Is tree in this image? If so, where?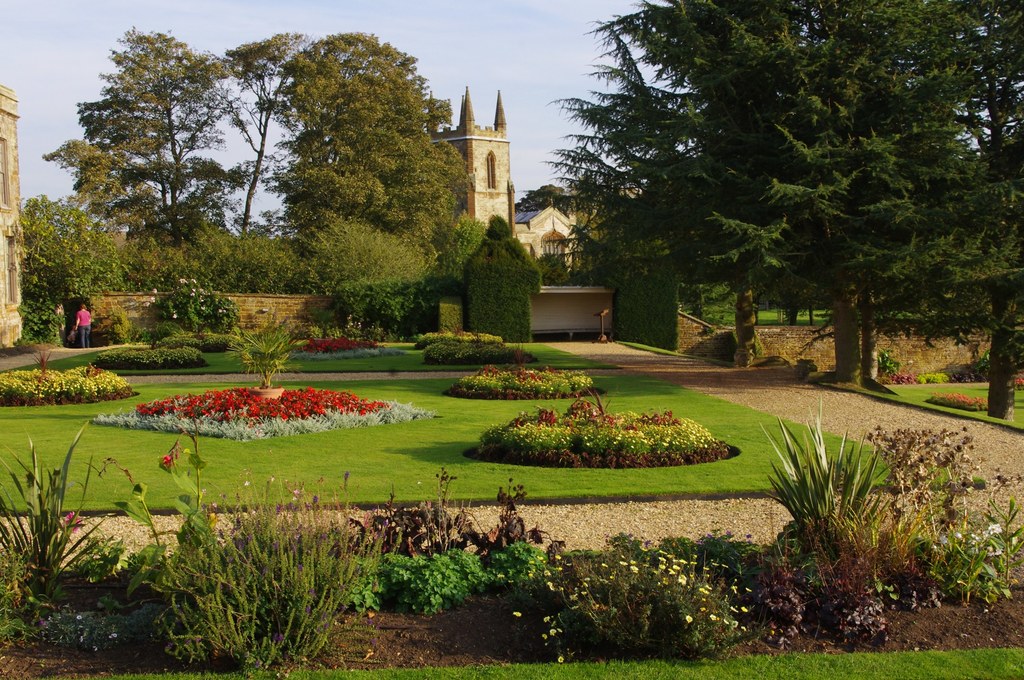
Yes, at (468,213,520,348).
